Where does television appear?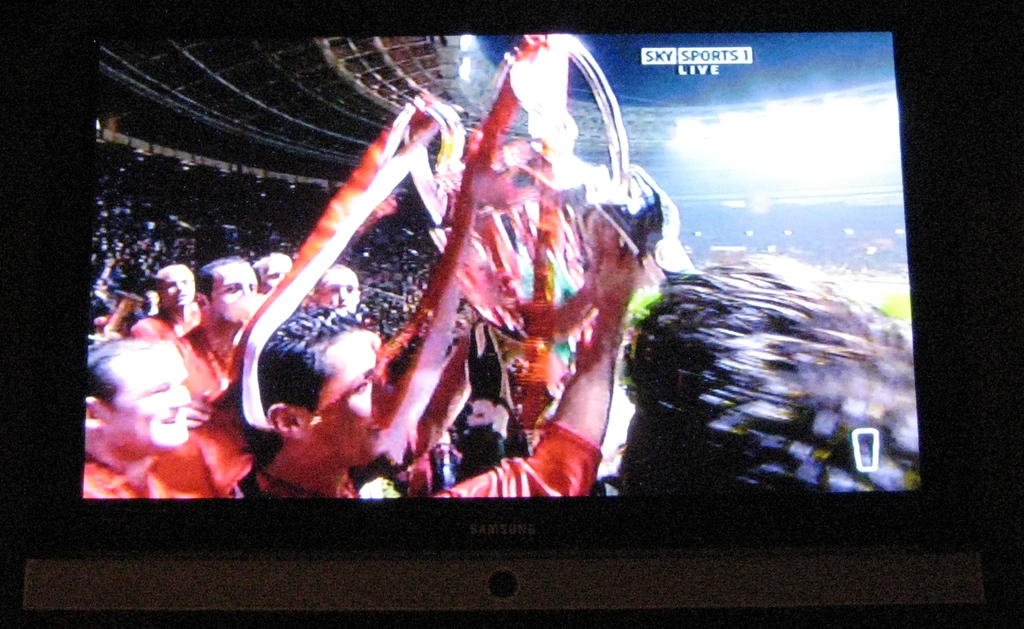
Appears at bbox(0, 0, 1023, 628).
